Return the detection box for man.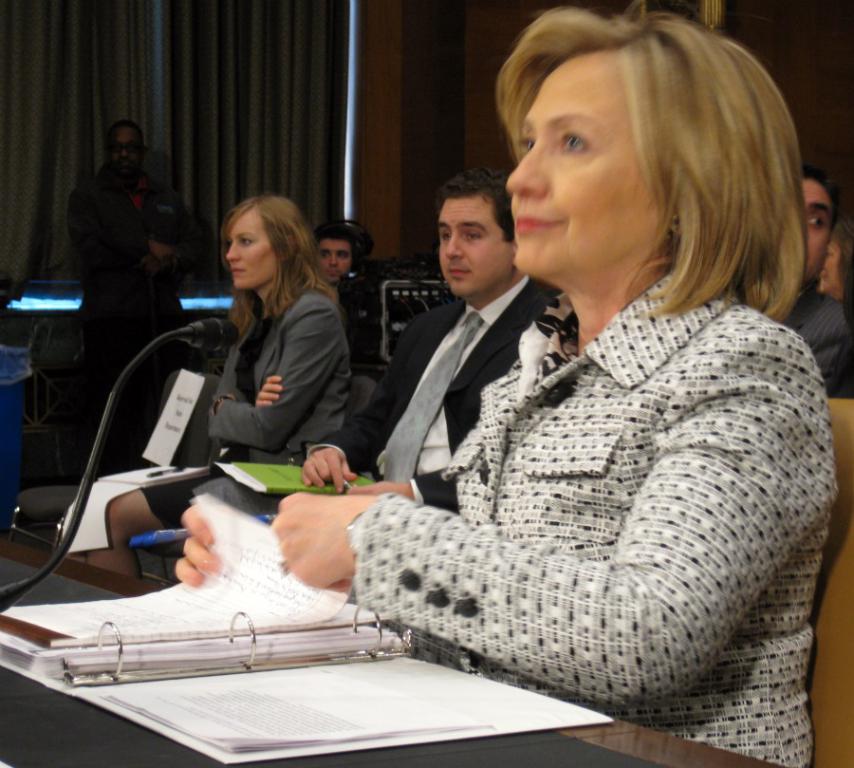
316:218:356:288.
